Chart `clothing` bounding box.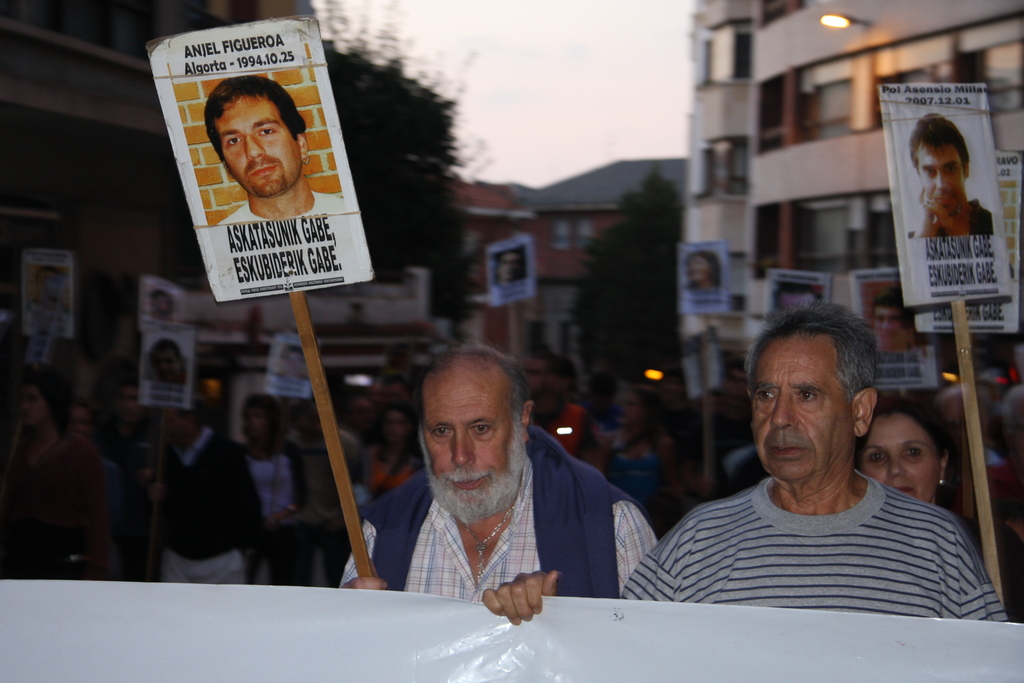
Charted: [left=527, top=401, right=594, bottom=455].
